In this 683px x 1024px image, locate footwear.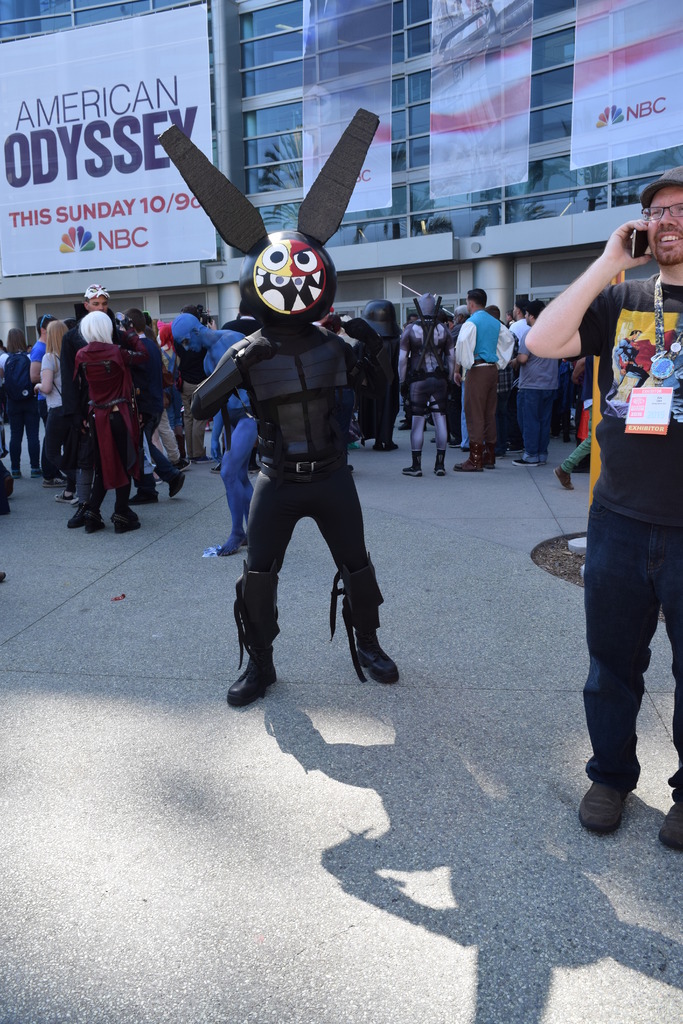
Bounding box: (left=540, top=453, right=547, bottom=466).
